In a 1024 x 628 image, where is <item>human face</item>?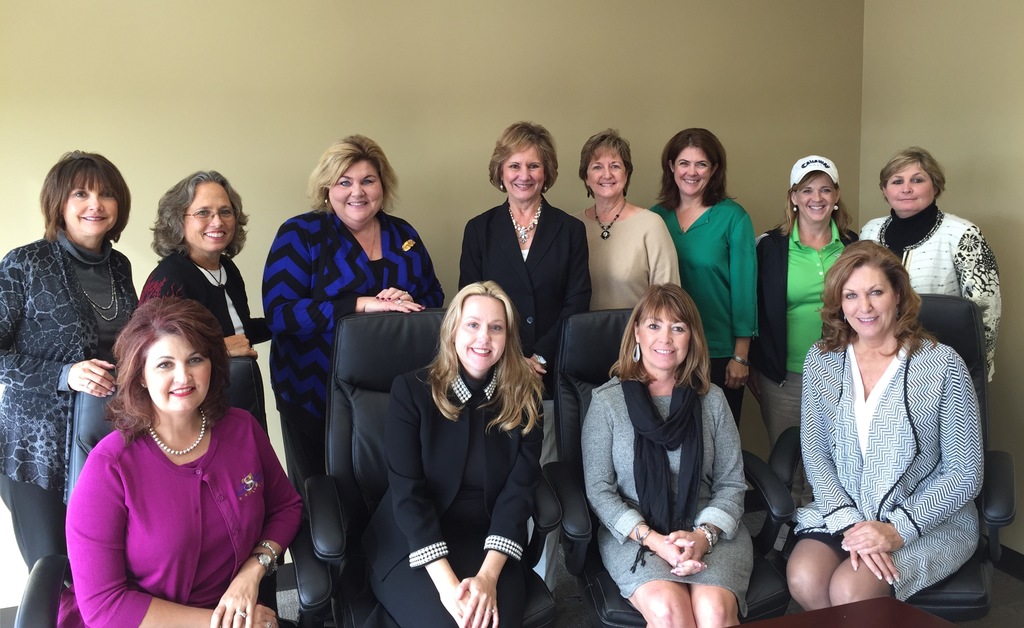
[455, 293, 506, 373].
